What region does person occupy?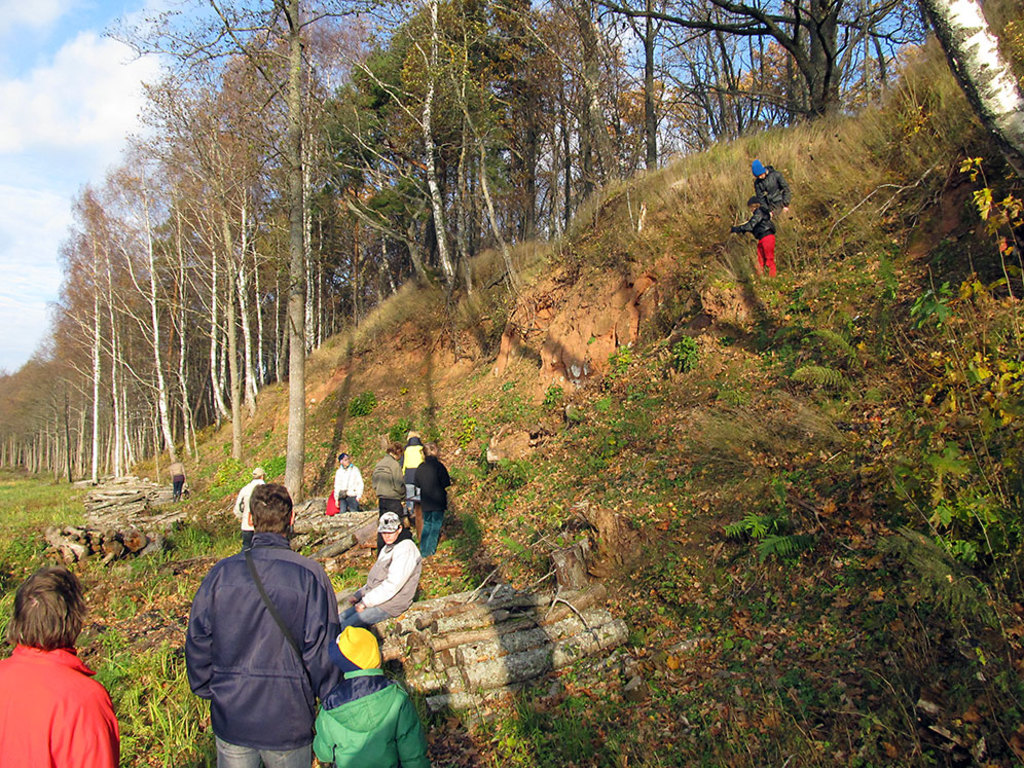
l=342, t=506, r=426, b=622.
